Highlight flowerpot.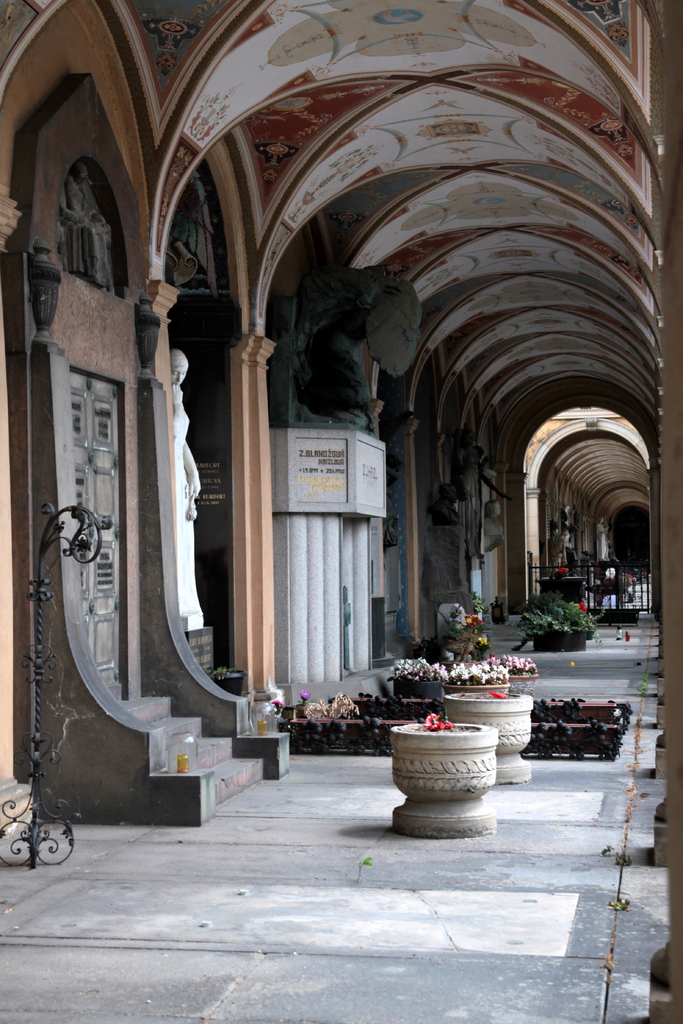
Highlighted region: <region>444, 685, 535, 783</region>.
